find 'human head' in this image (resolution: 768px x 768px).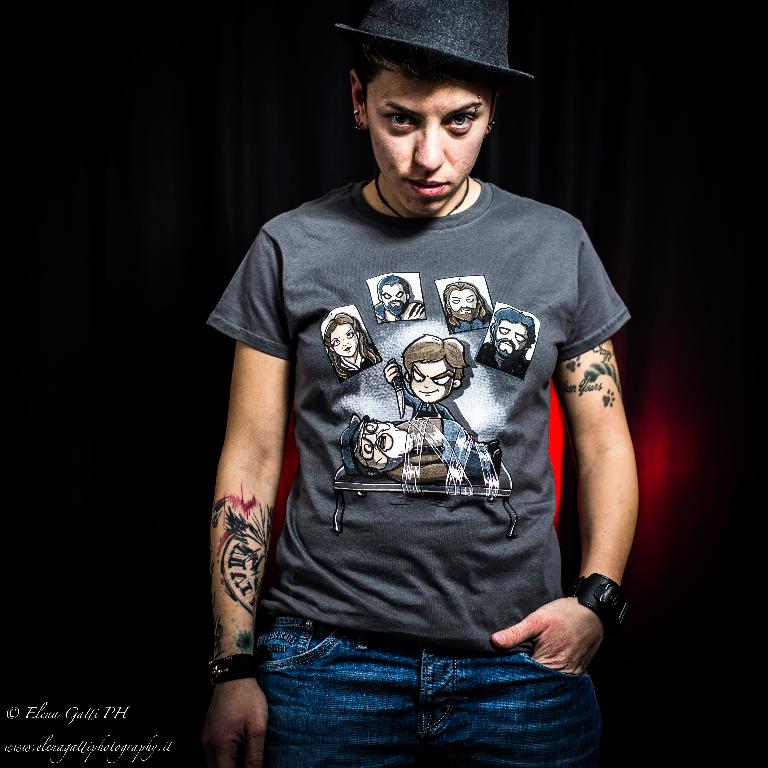
{"x1": 341, "y1": 43, "x2": 533, "y2": 212}.
